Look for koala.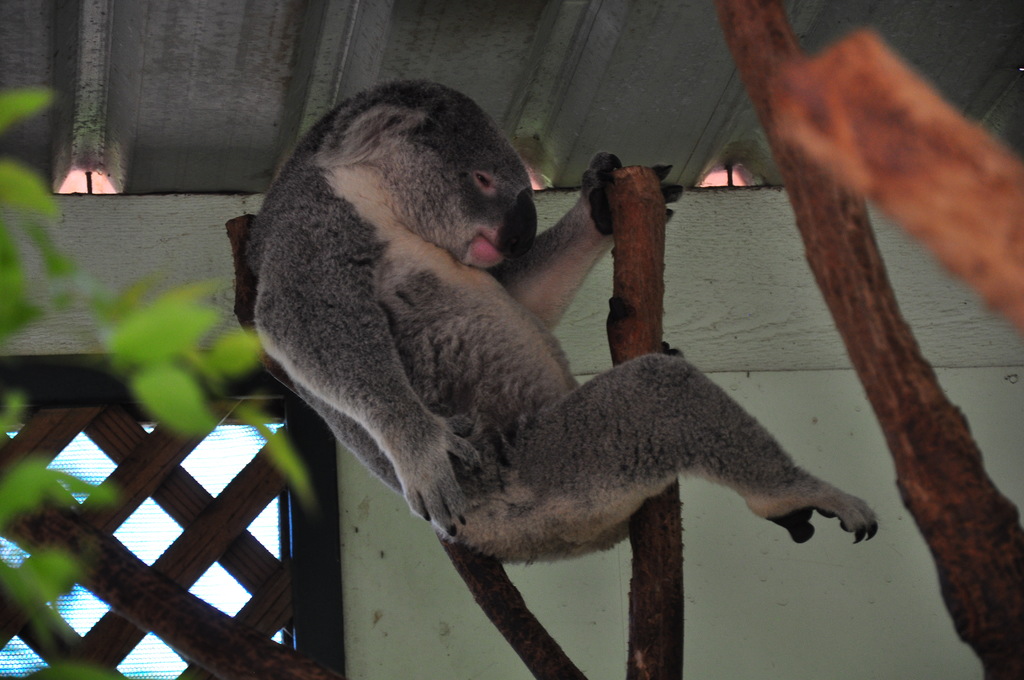
Found: rect(247, 78, 880, 566).
